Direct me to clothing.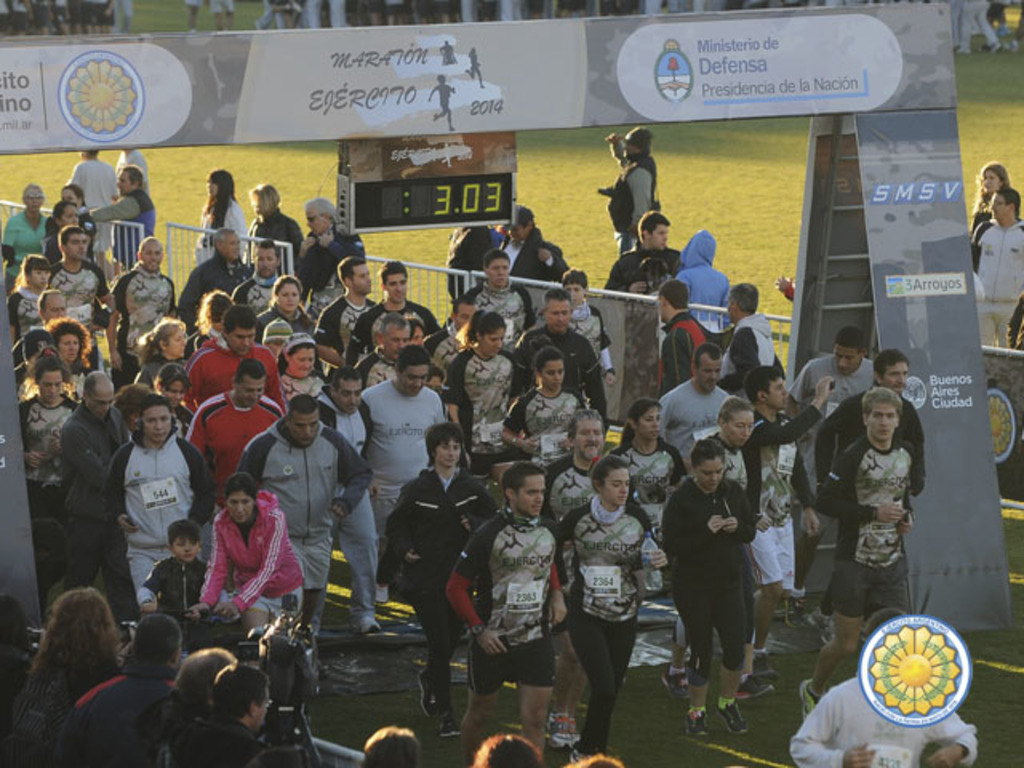
Direction: crop(970, 202, 1006, 240).
